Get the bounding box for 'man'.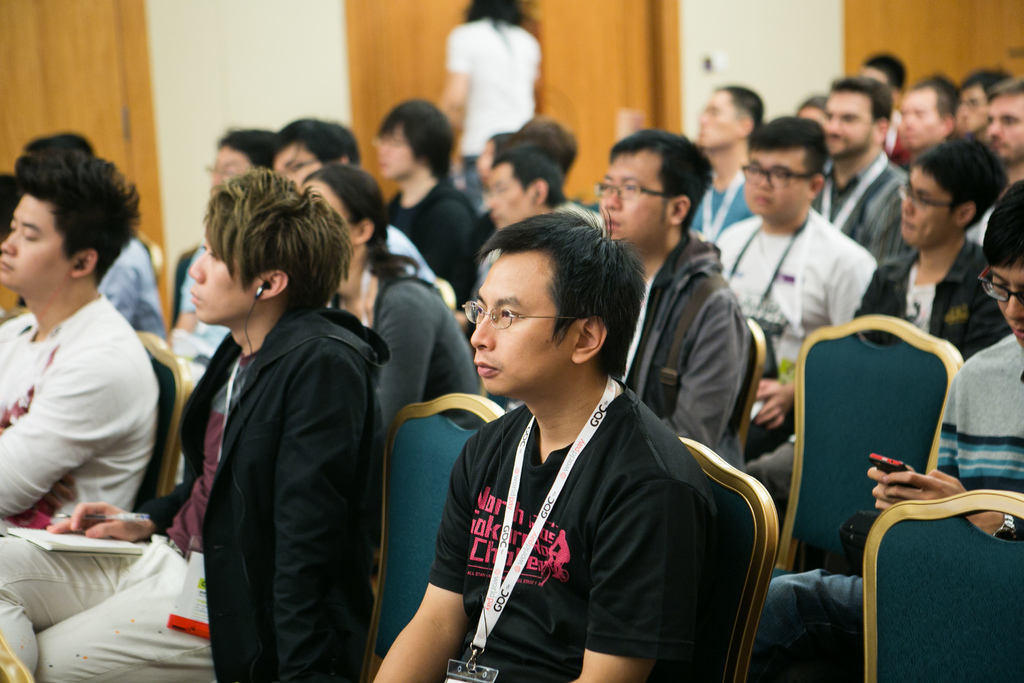
<box>808,78,904,252</box>.
